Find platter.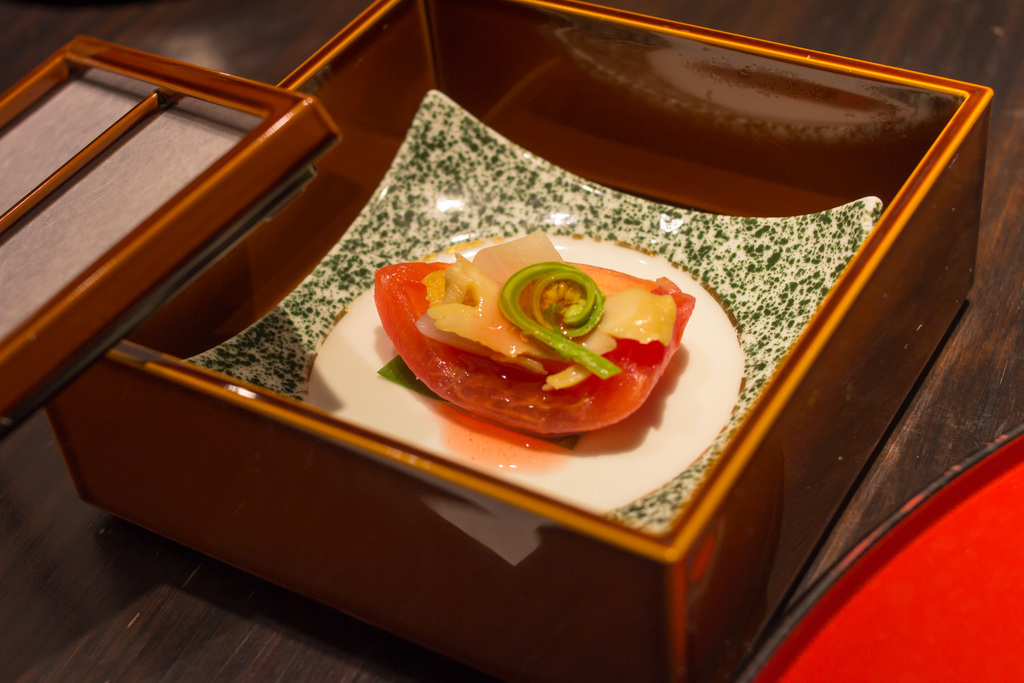
x1=184 y1=90 x2=877 y2=534.
